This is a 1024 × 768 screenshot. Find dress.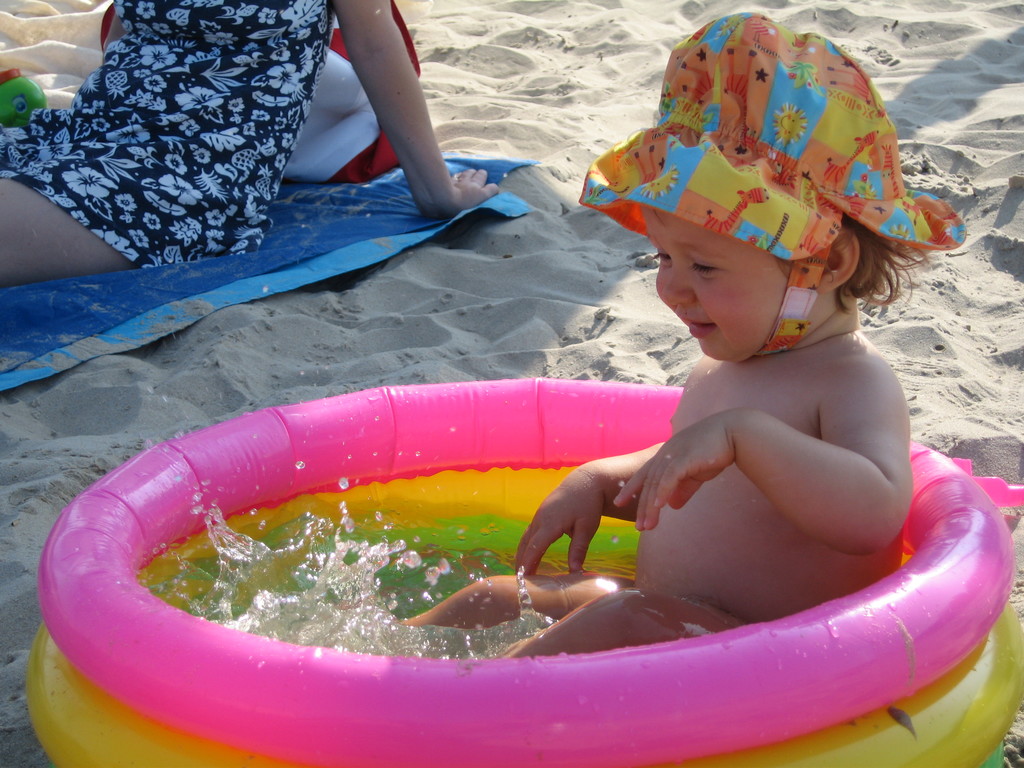
Bounding box: <region>0, 0, 334, 267</region>.
